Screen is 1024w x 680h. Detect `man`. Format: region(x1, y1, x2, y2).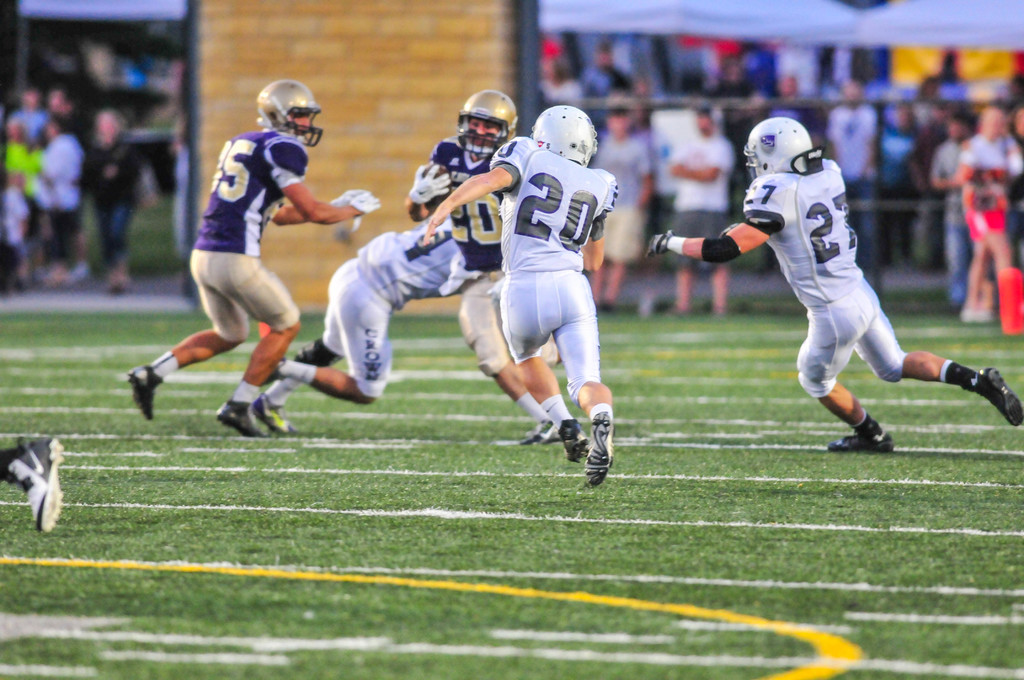
region(421, 104, 620, 490).
